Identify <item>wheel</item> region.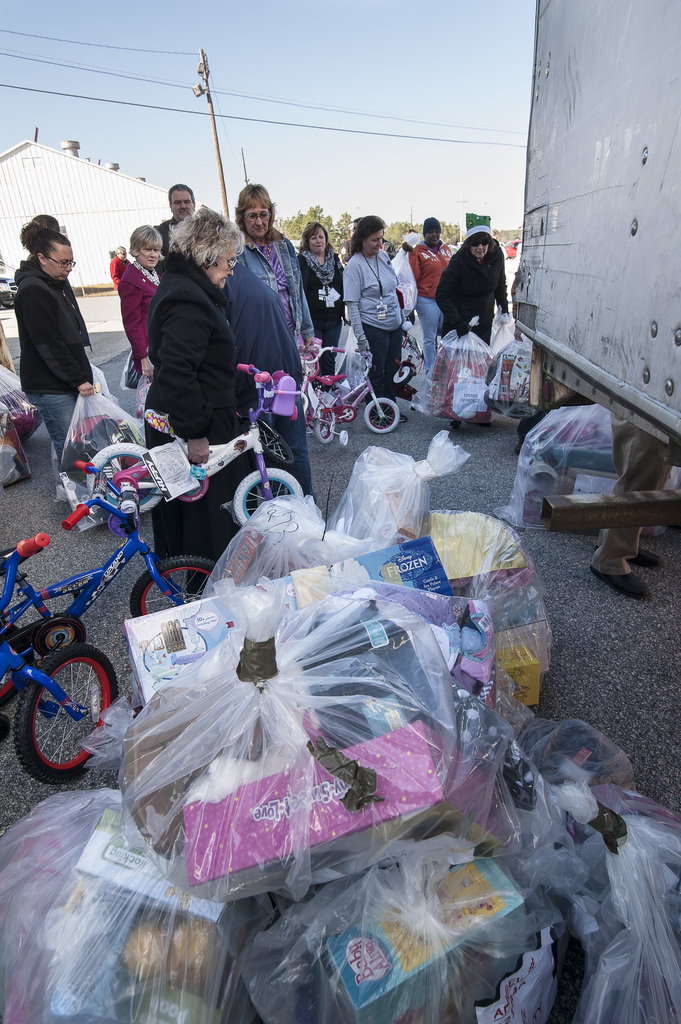
Region: [left=248, top=422, right=293, bottom=463].
